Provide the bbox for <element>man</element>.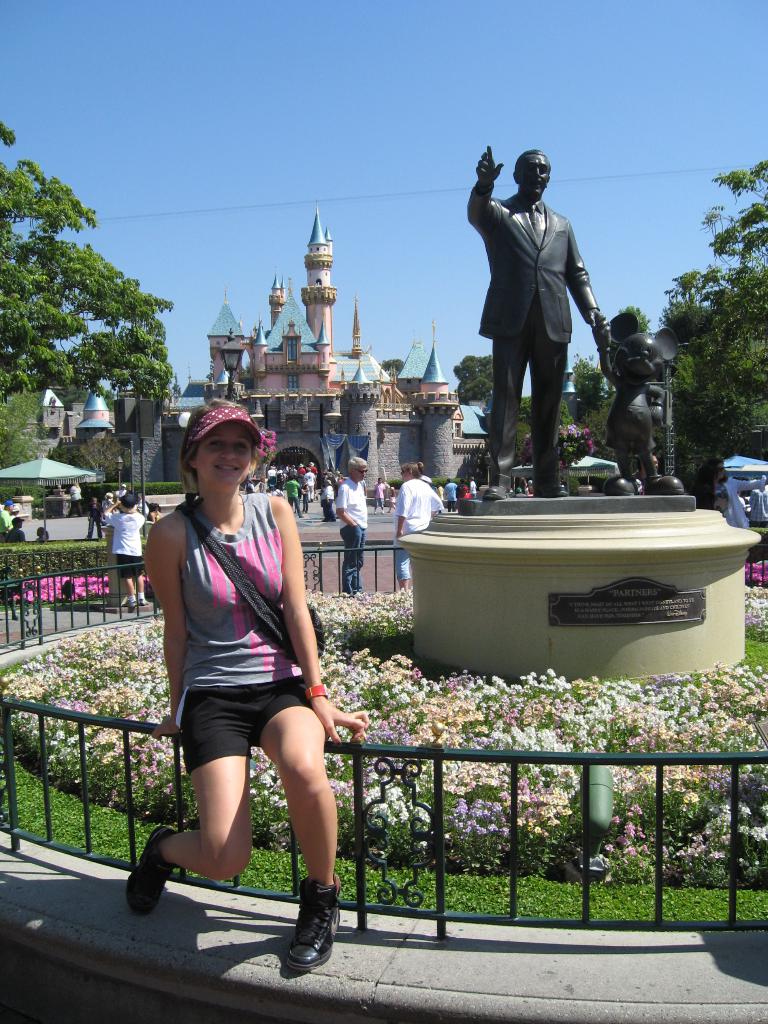
region(443, 477, 459, 510).
